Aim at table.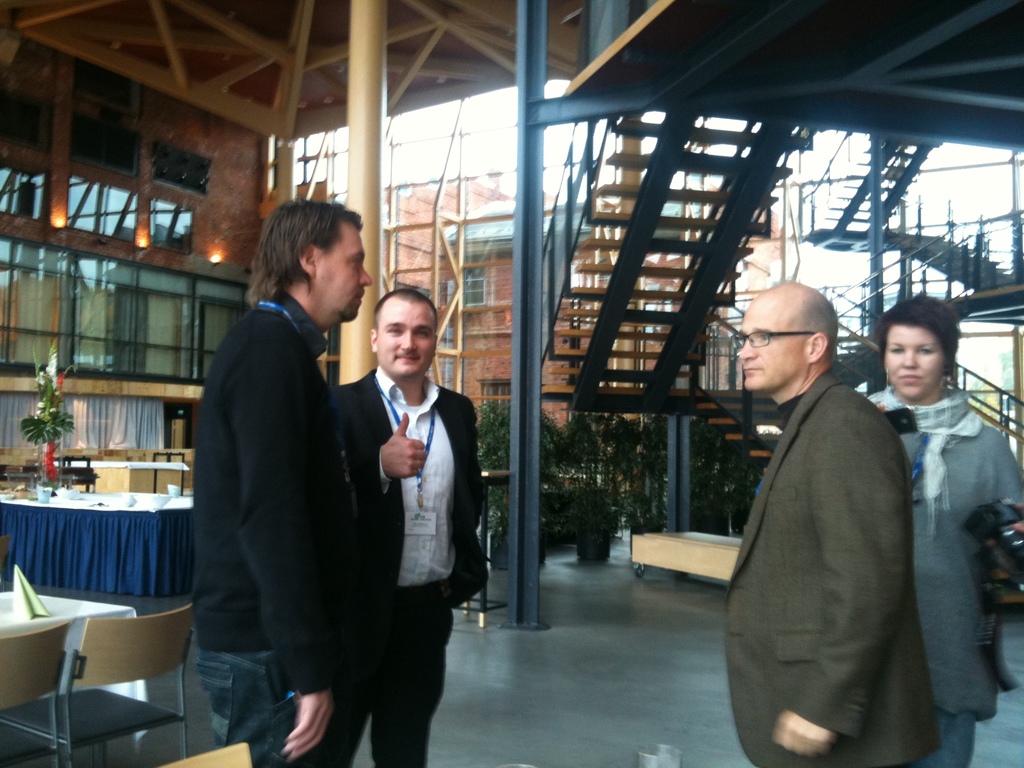
Aimed at 0 491 196 593.
